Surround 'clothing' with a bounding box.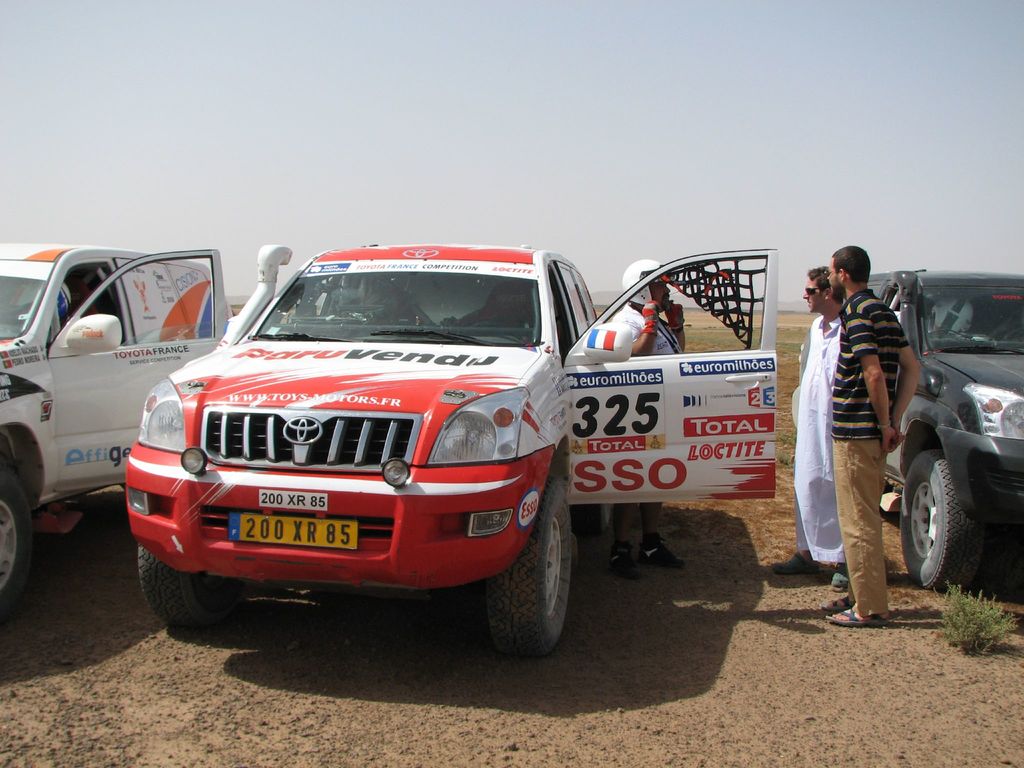
box=[789, 308, 837, 562].
